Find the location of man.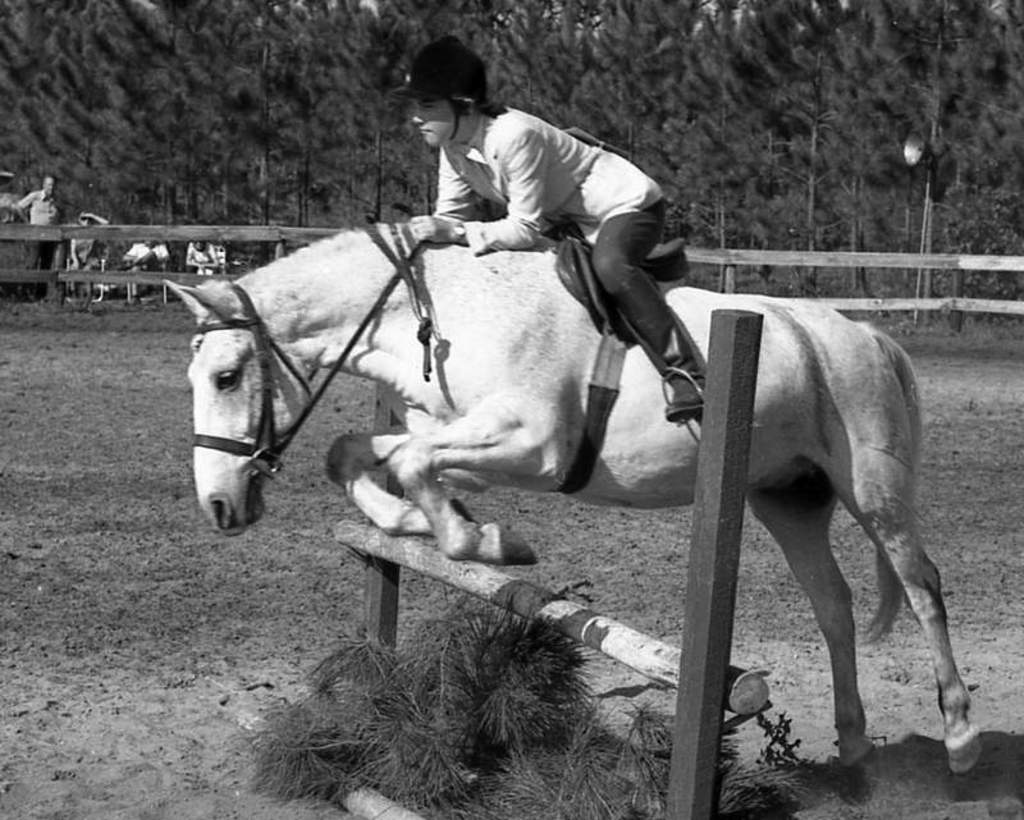
Location: box(5, 165, 61, 287).
